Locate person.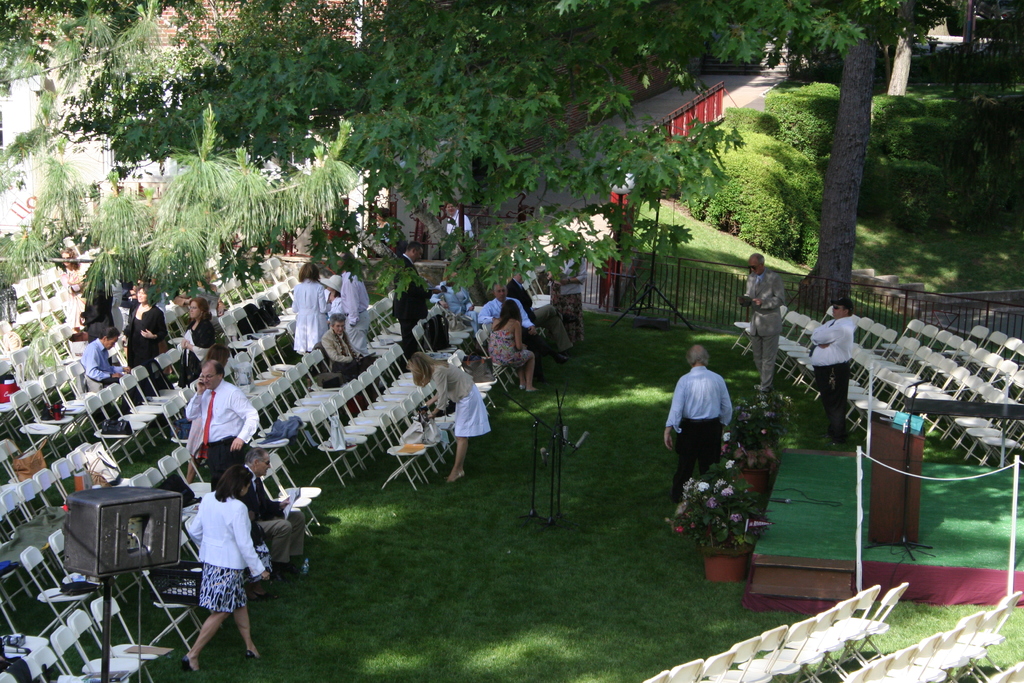
Bounding box: <region>481, 284, 559, 355</region>.
